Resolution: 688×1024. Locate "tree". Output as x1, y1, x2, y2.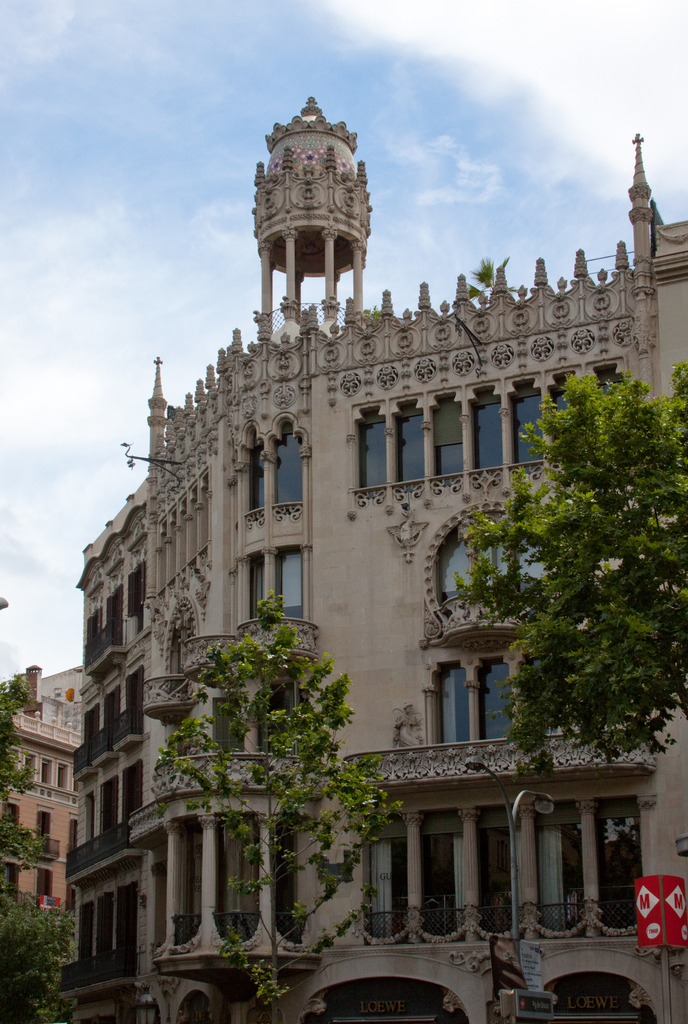
447, 363, 683, 784.
